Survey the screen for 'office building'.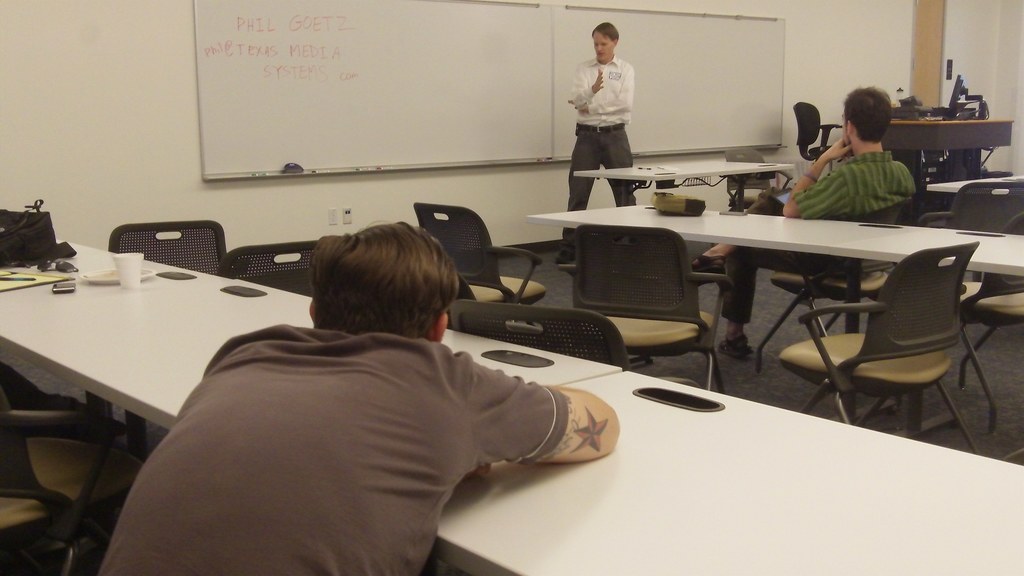
Survey found: x1=28 y1=29 x2=1023 y2=525.
